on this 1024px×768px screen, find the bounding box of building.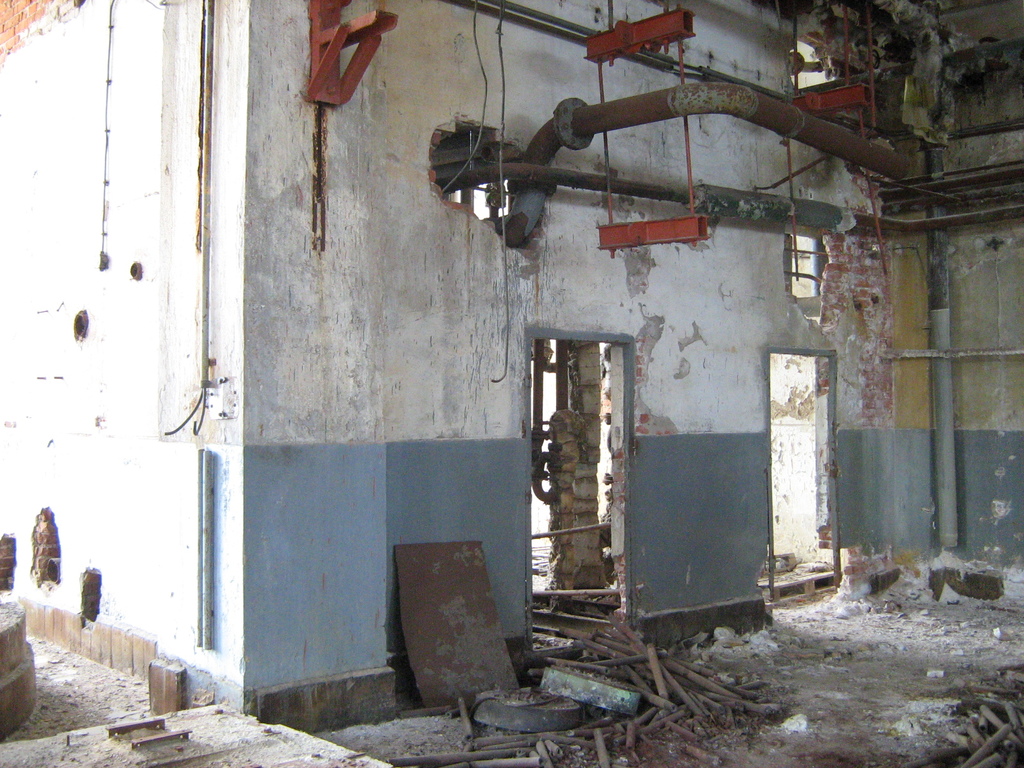
Bounding box: left=0, top=0, right=1023, bottom=767.
